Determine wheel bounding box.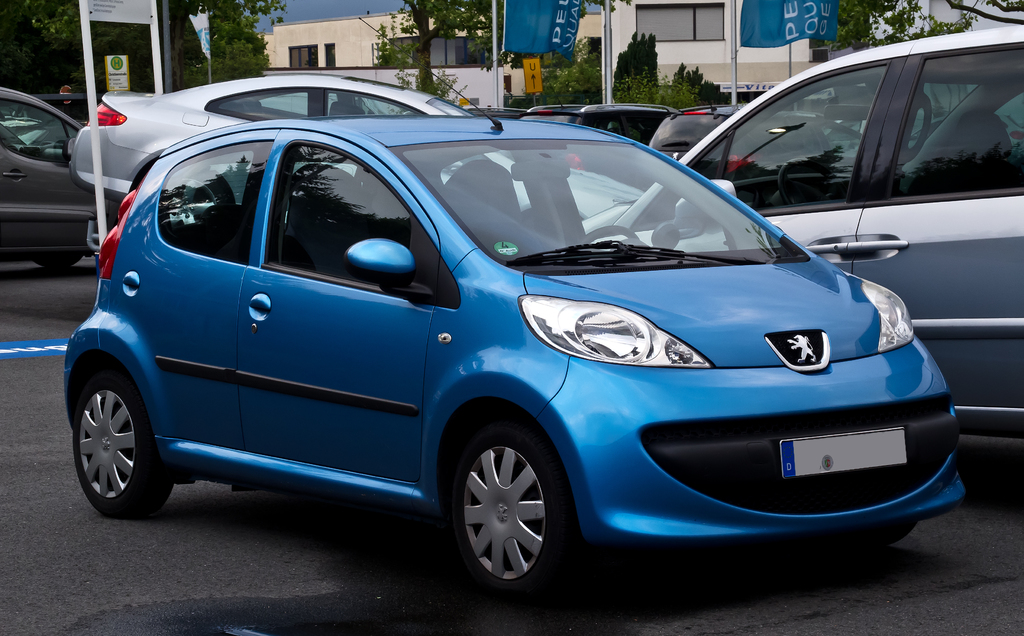
Determined: rect(447, 428, 567, 588).
